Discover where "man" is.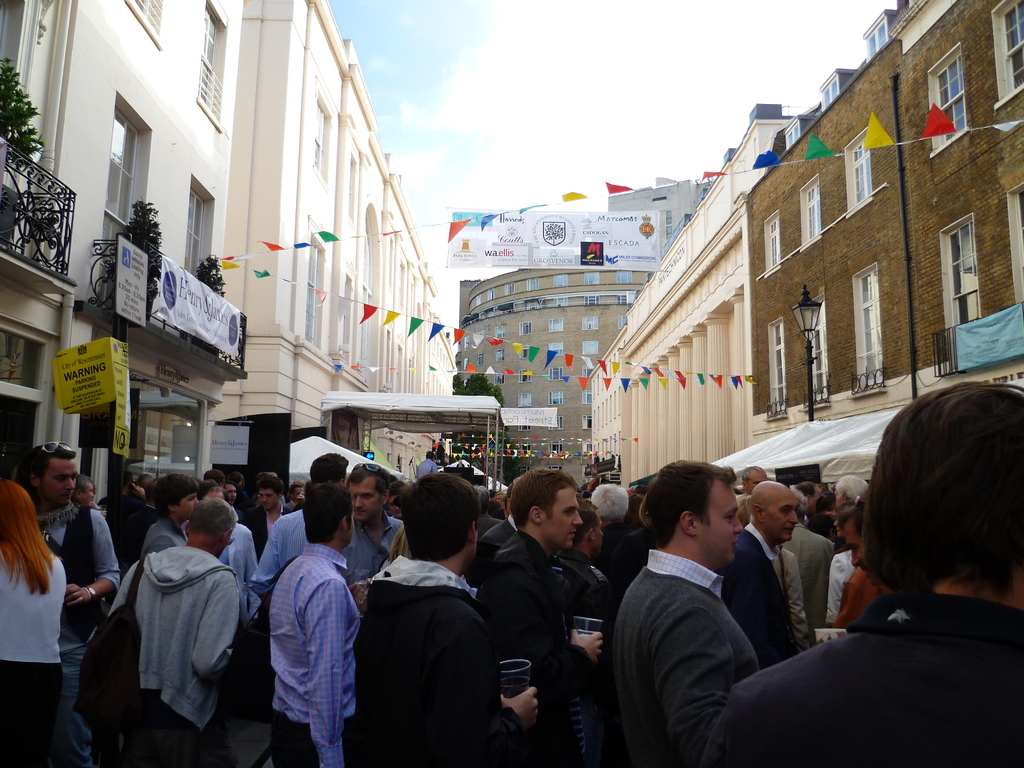
Discovered at [left=104, top=466, right=154, bottom=554].
